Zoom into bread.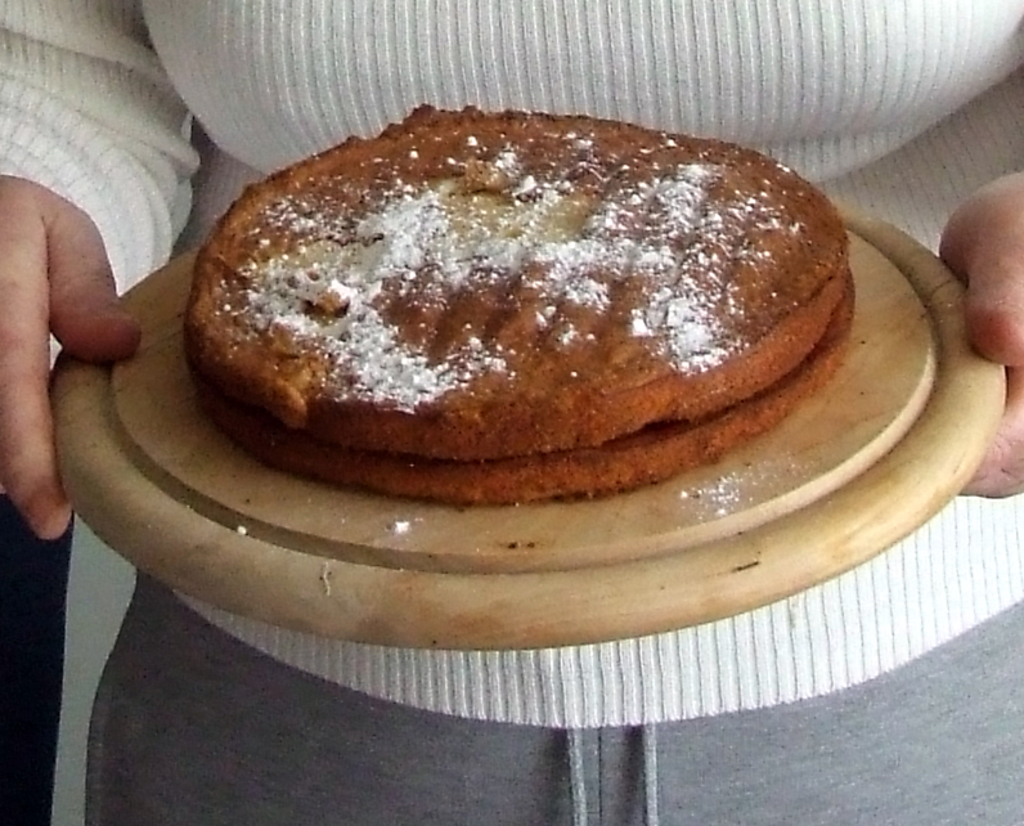
Zoom target: Rect(187, 113, 858, 494).
